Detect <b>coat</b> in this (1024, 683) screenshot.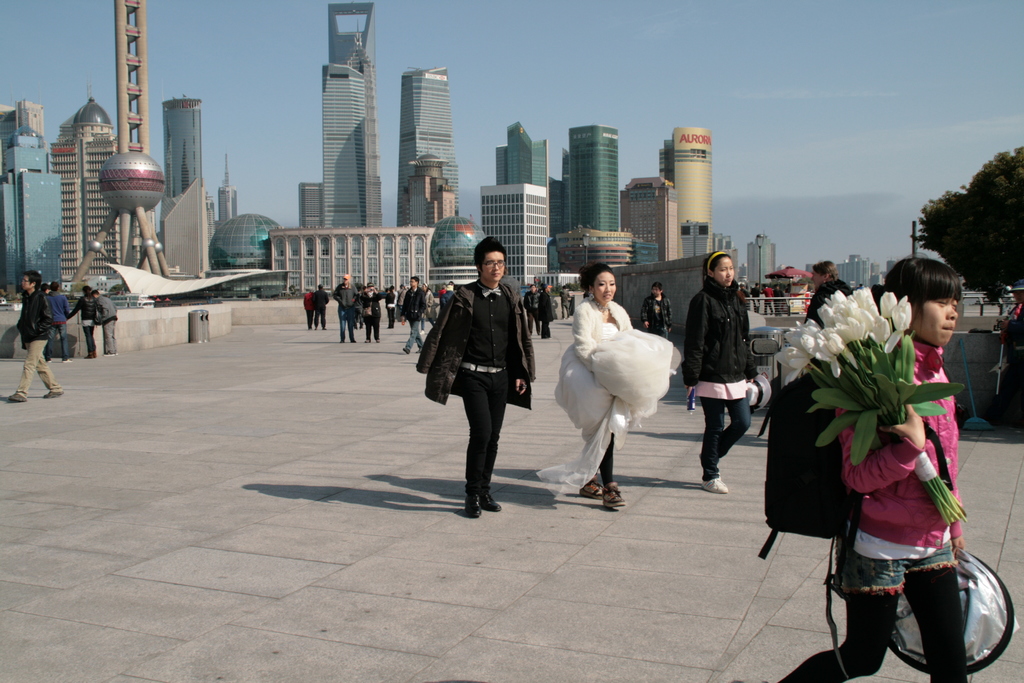
Detection: Rect(415, 282, 534, 411).
